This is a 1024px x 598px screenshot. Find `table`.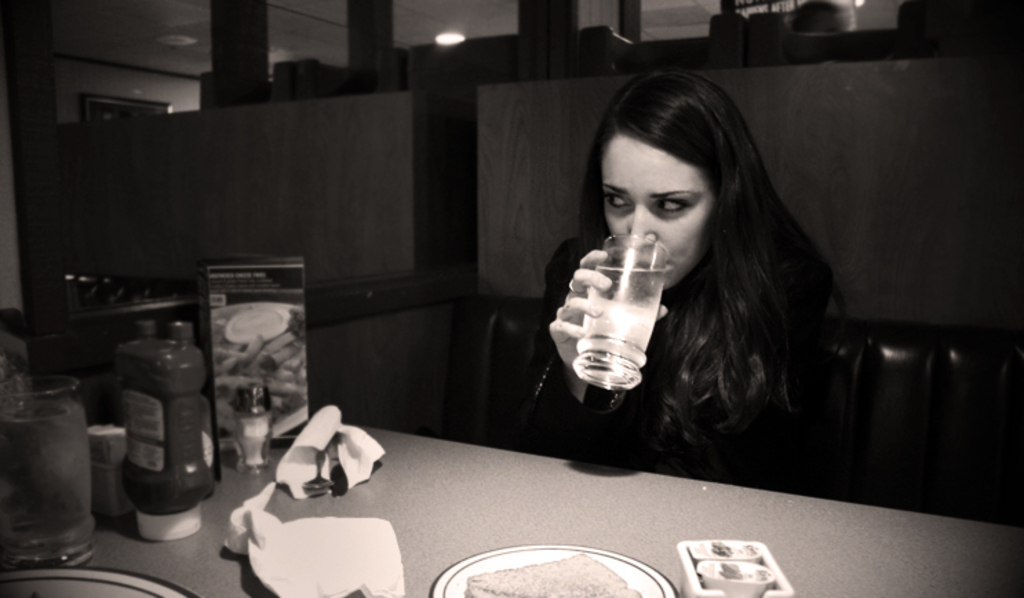
Bounding box: [x1=0, y1=405, x2=1023, y2=597].
